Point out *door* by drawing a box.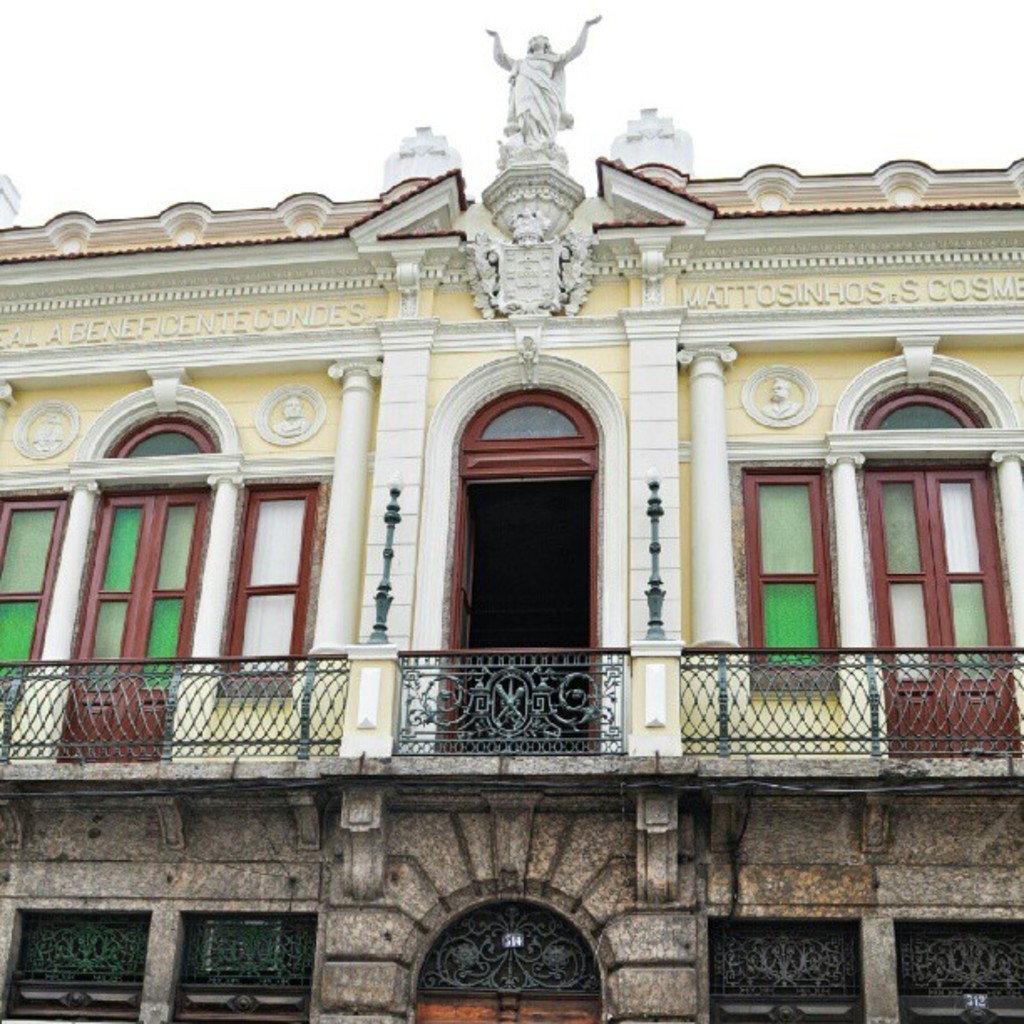
863/465/1021/751.
